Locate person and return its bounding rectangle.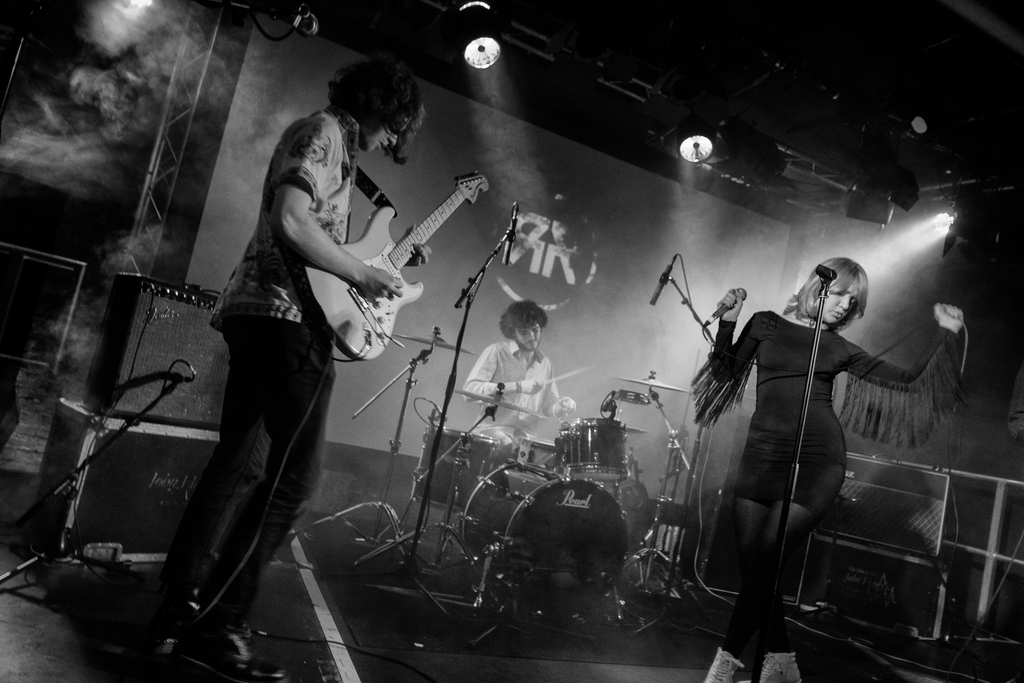
x1=463 y1=295 x2=579 y2=472.
